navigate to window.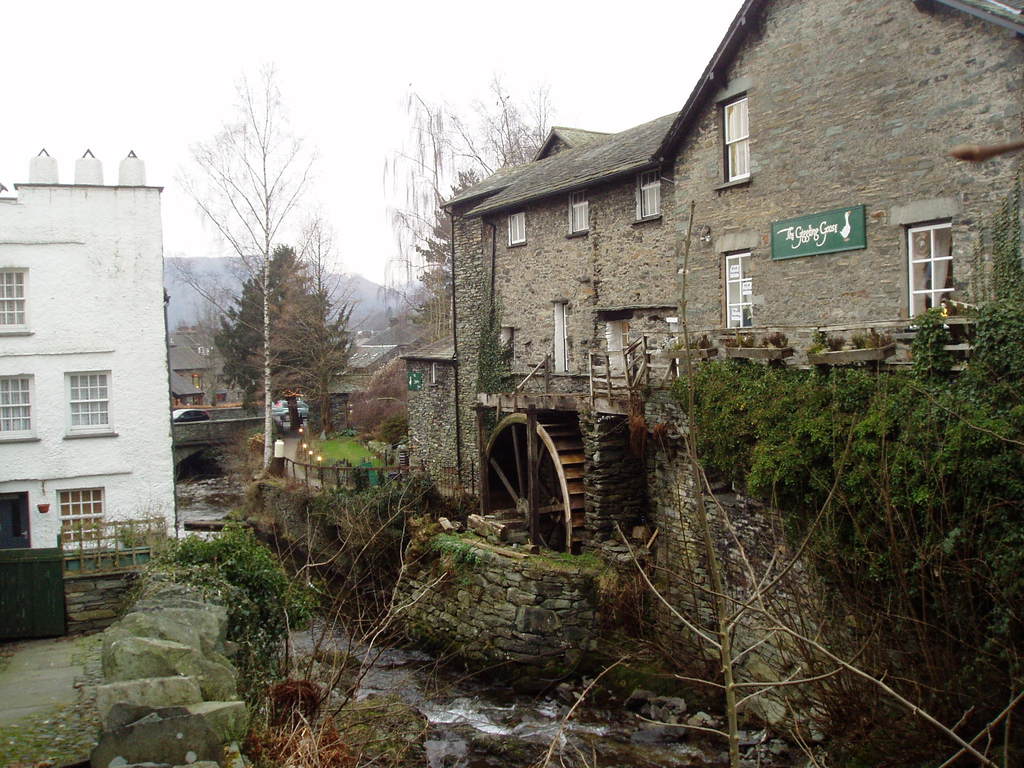
Navigation target: [0, 378, 33, 433].
